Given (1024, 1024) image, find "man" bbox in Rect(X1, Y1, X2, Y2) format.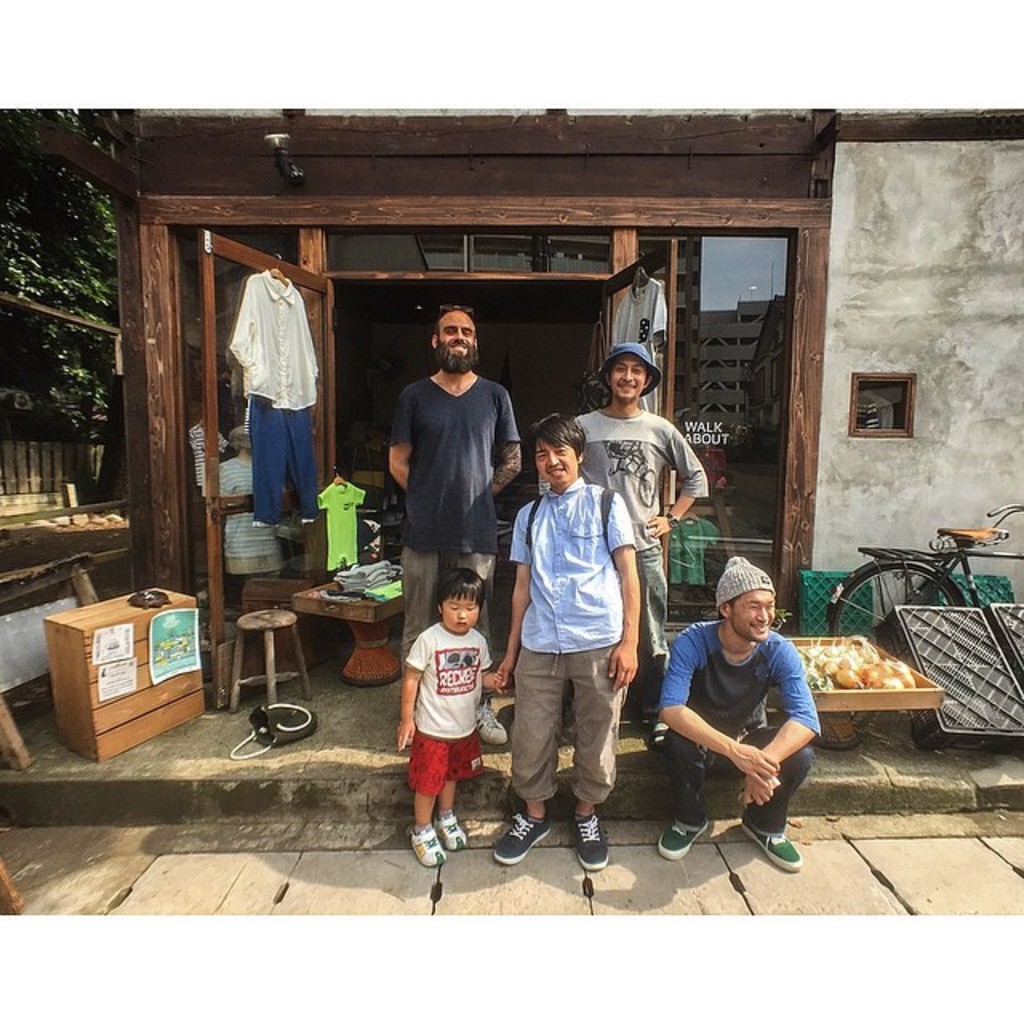
Rect(555, 341, 707, 757).
